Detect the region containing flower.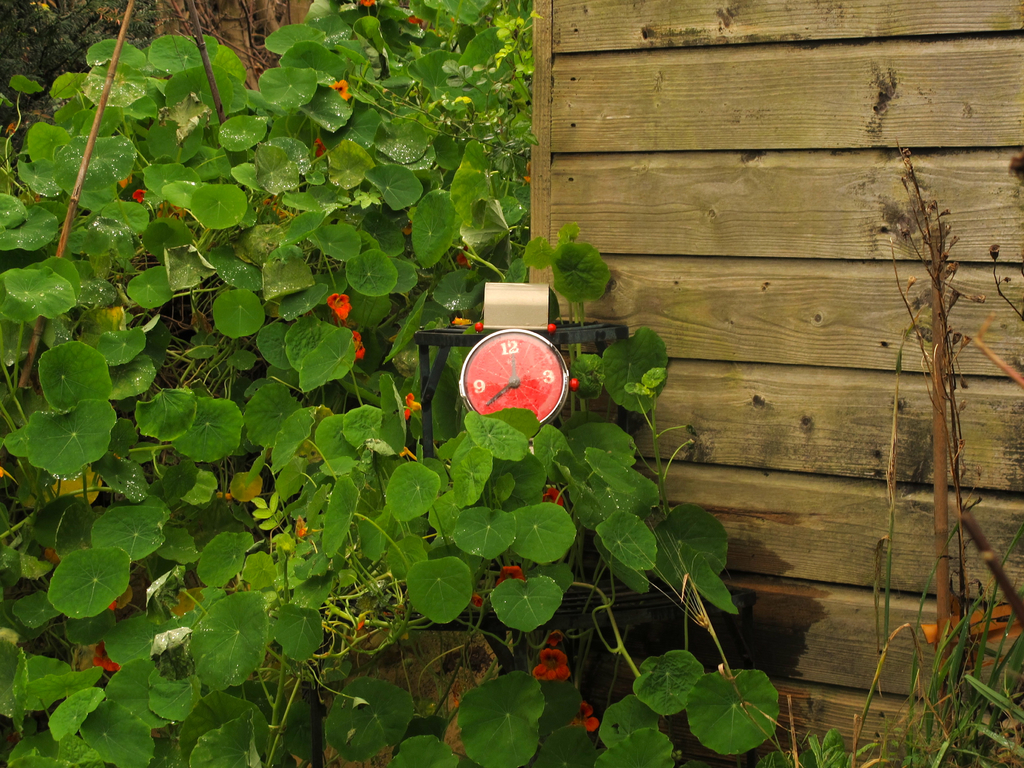
[328, 290, 358, 316].
